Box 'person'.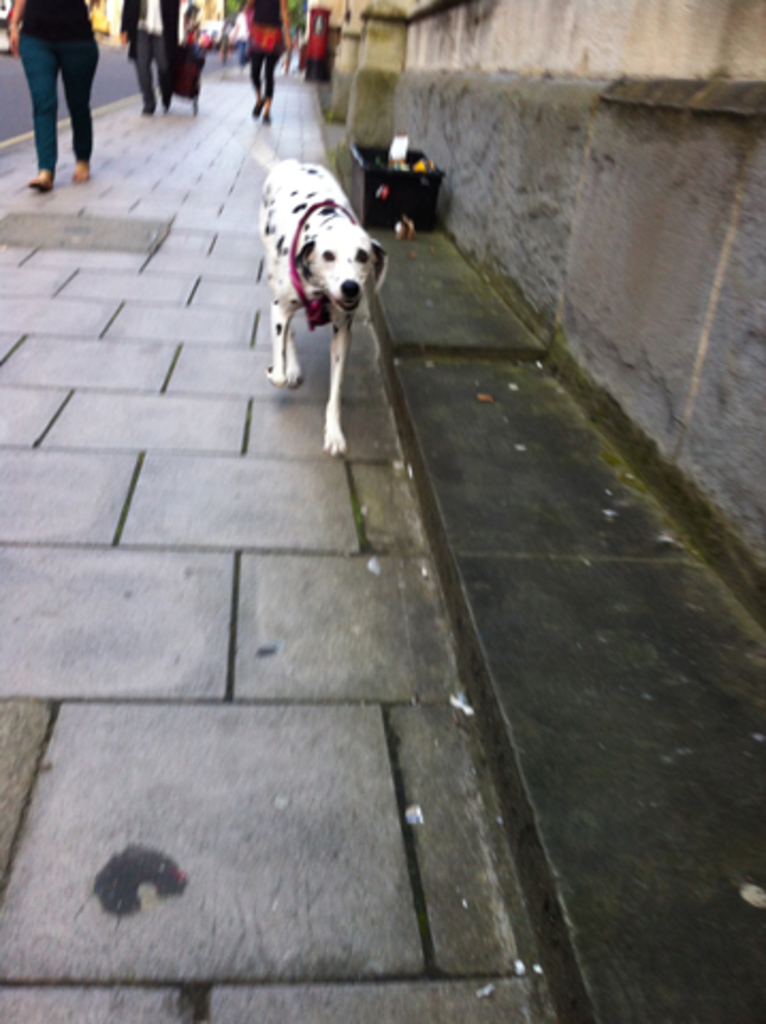
rect(13, 0, 94, 151).
